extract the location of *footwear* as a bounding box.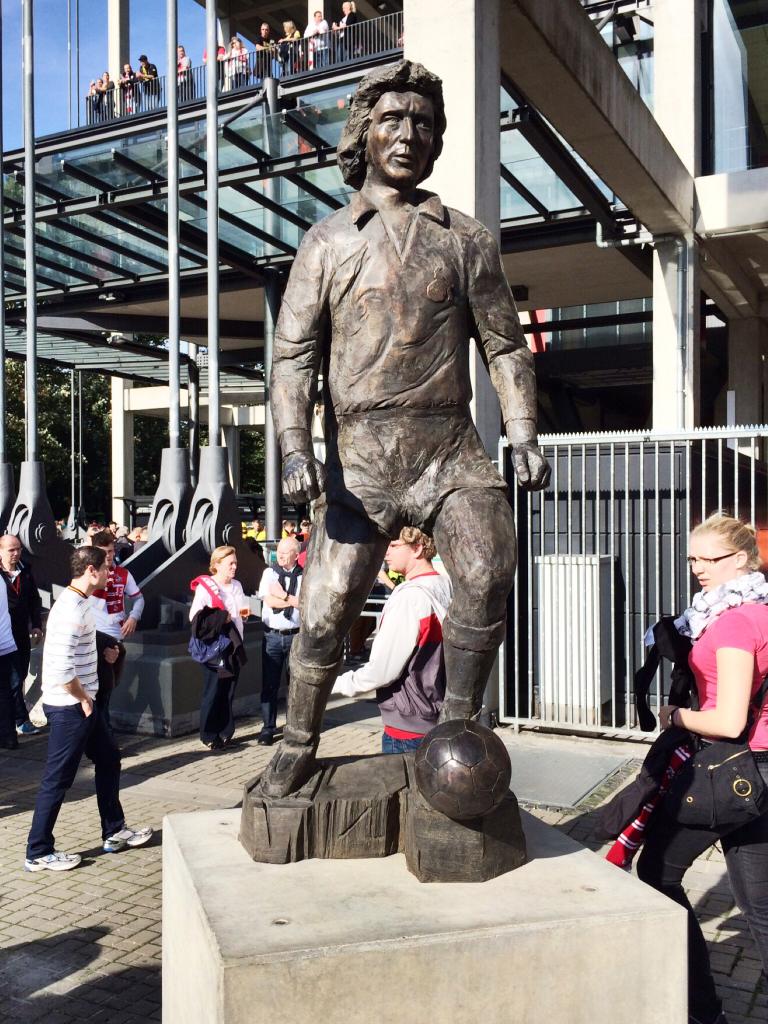
left=99, top=819, right=158, bottom=847.
